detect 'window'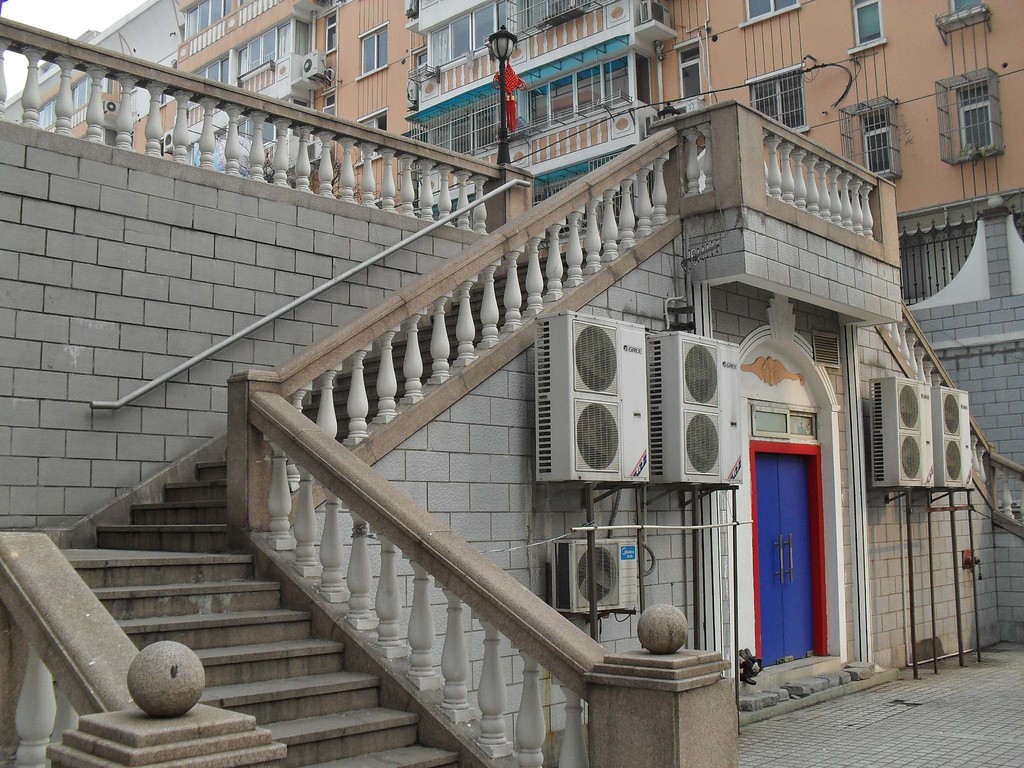
left=933, top=77, right=1004, bottom=150
